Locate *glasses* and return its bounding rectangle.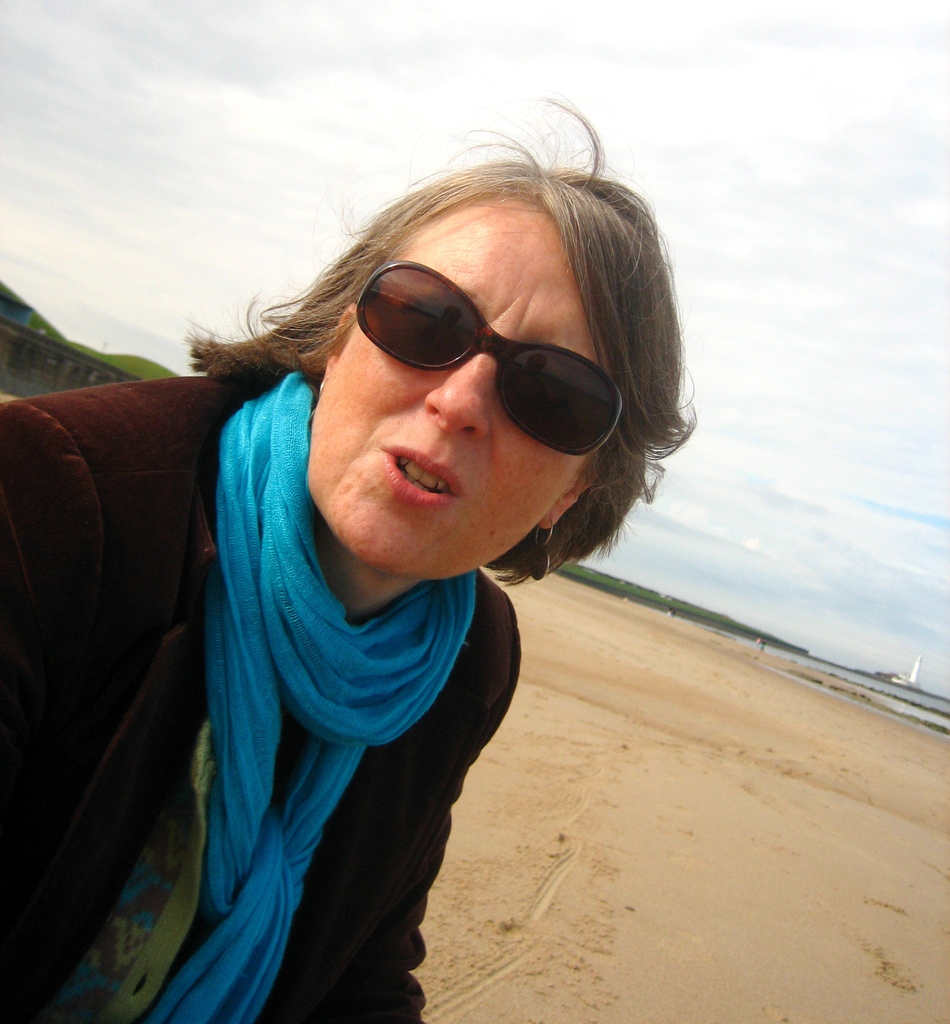
box(353, 262, 627, 457).
